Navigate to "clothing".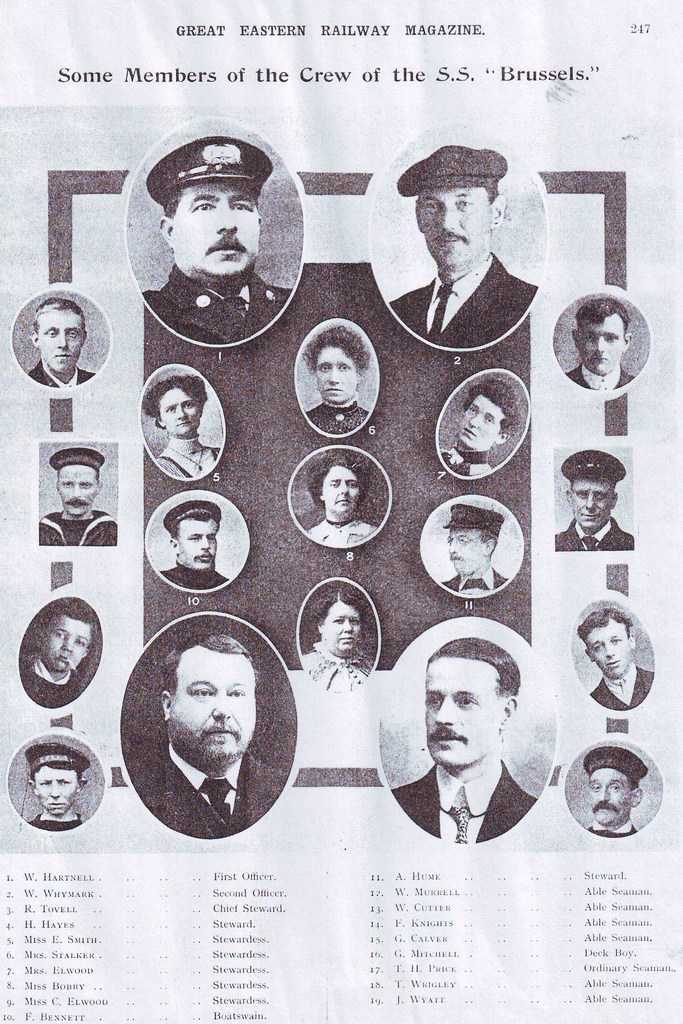
Navigation target: <box>399,758,538,846</box>.
